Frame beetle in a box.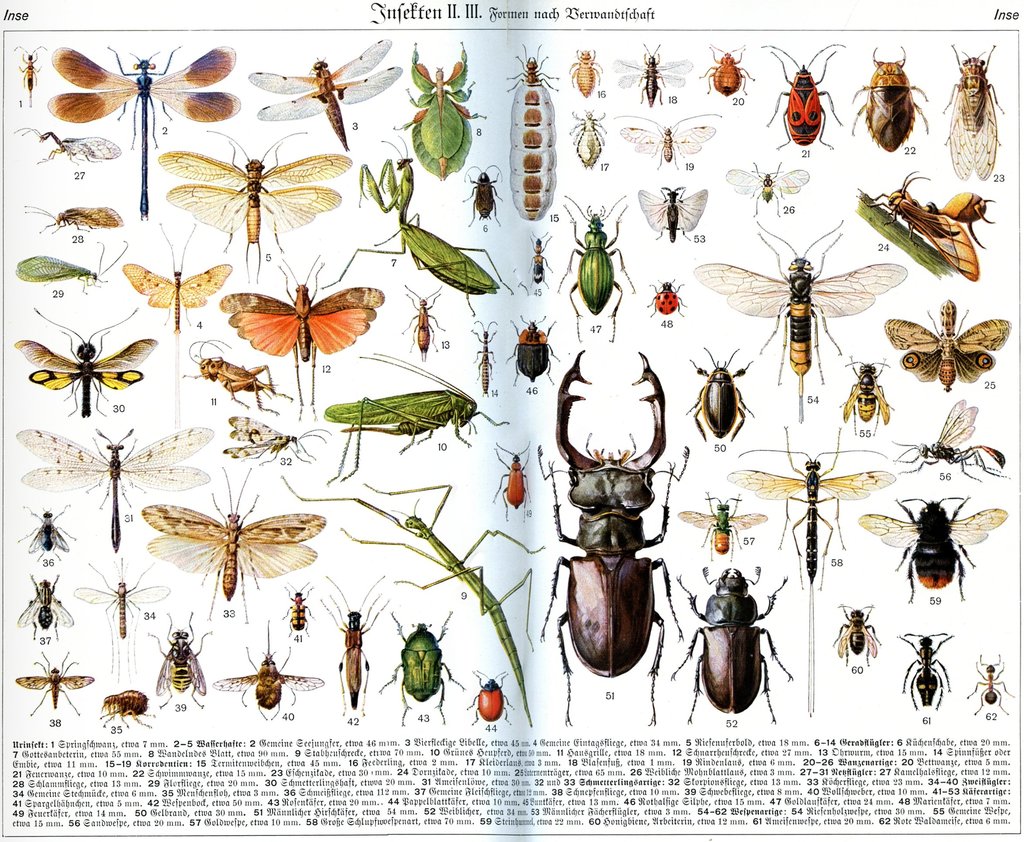
(left=215, top=622, right=323, bottom=722).
